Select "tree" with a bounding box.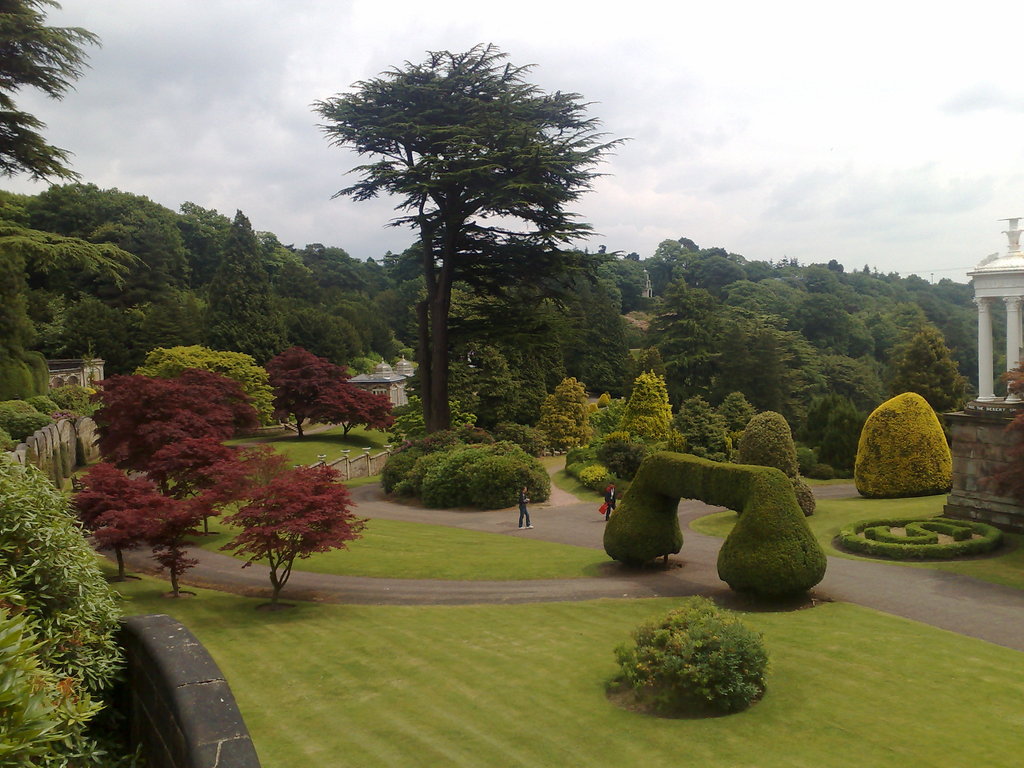
rect(29, 179, 193, 295).
